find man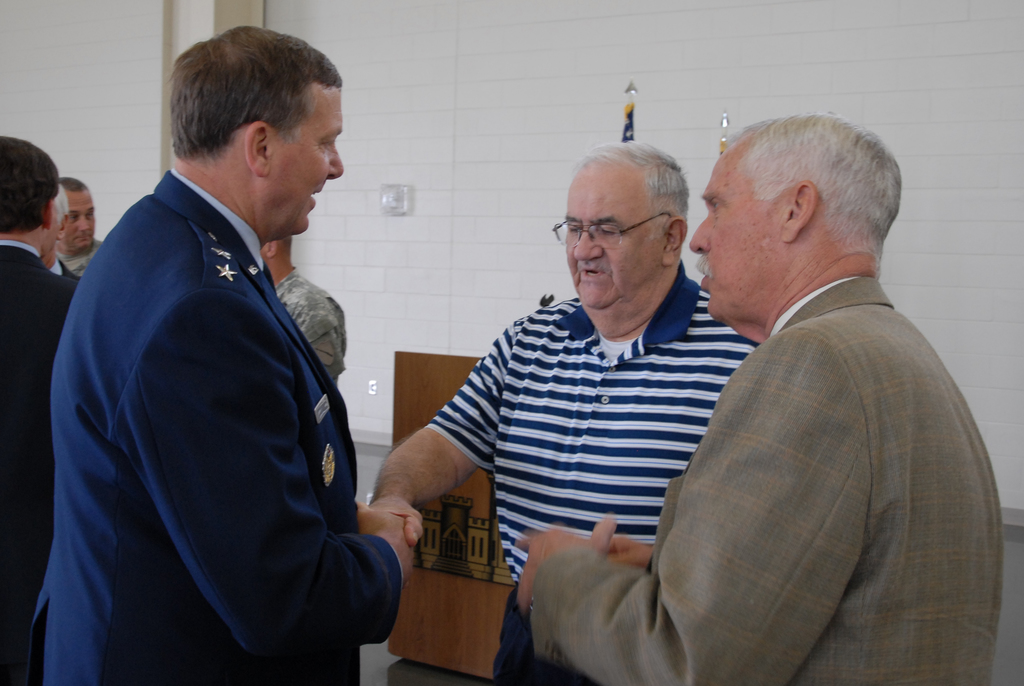
bbox=[364, 133, 758, 685]
